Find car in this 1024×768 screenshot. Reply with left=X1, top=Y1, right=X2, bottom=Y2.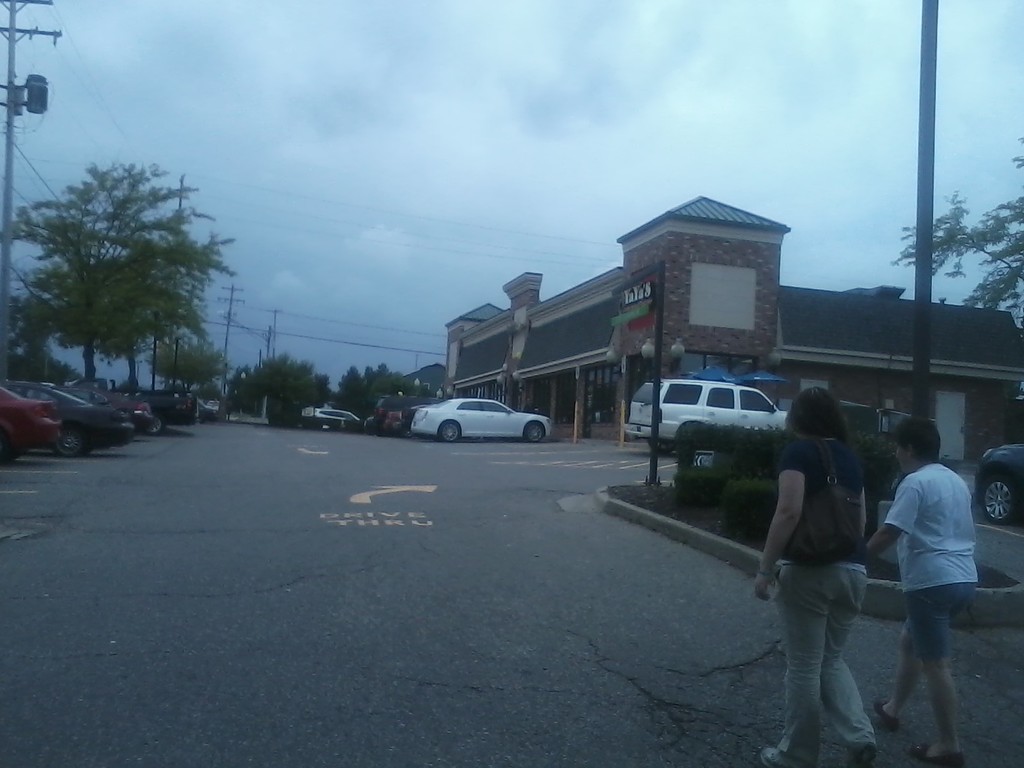
left=0, top=383, right=56, bottom=462.
